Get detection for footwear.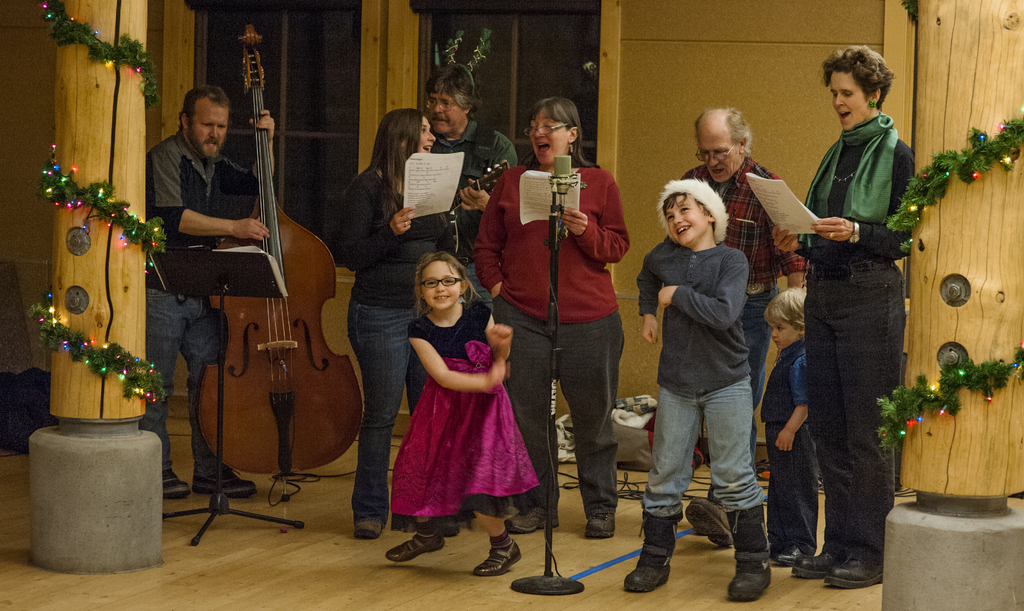
Detection: box=[437, 520, 459, 533].
